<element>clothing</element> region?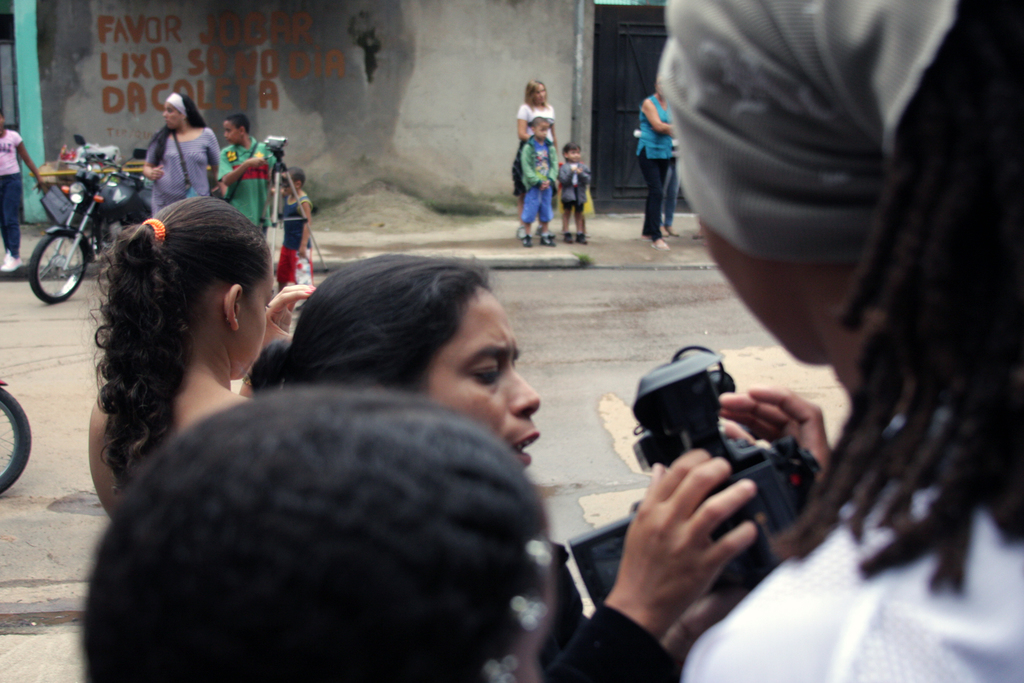
0, 131, 20, 266
